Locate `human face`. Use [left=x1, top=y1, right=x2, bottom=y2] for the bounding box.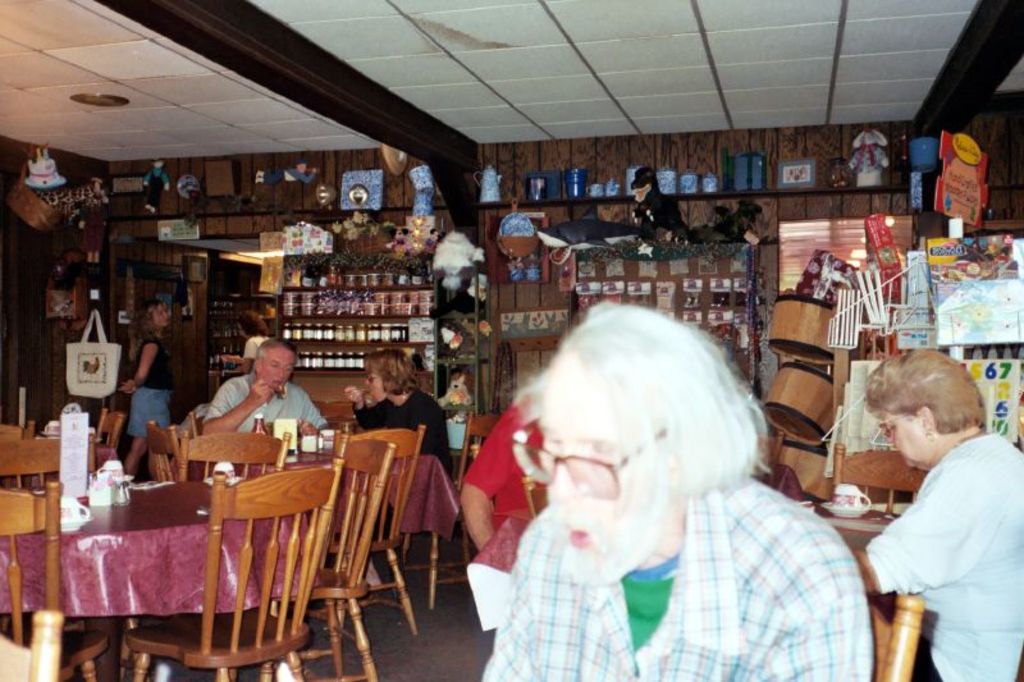
[left=884, top=392, right=931, bottom=470].
